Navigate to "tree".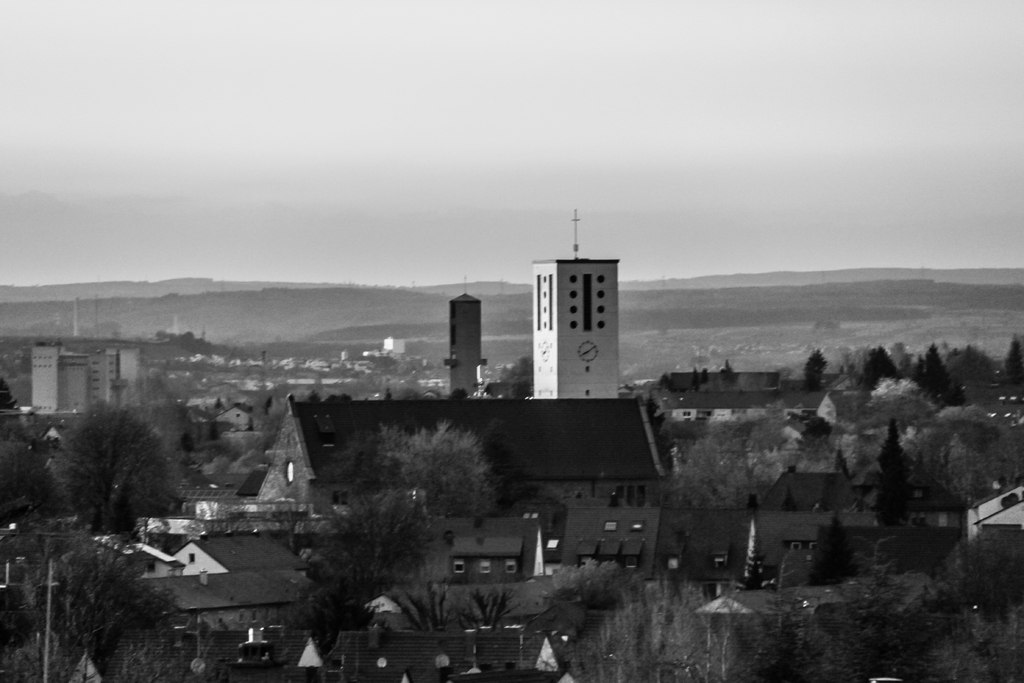
Navigation target: 496 354 535 391.
